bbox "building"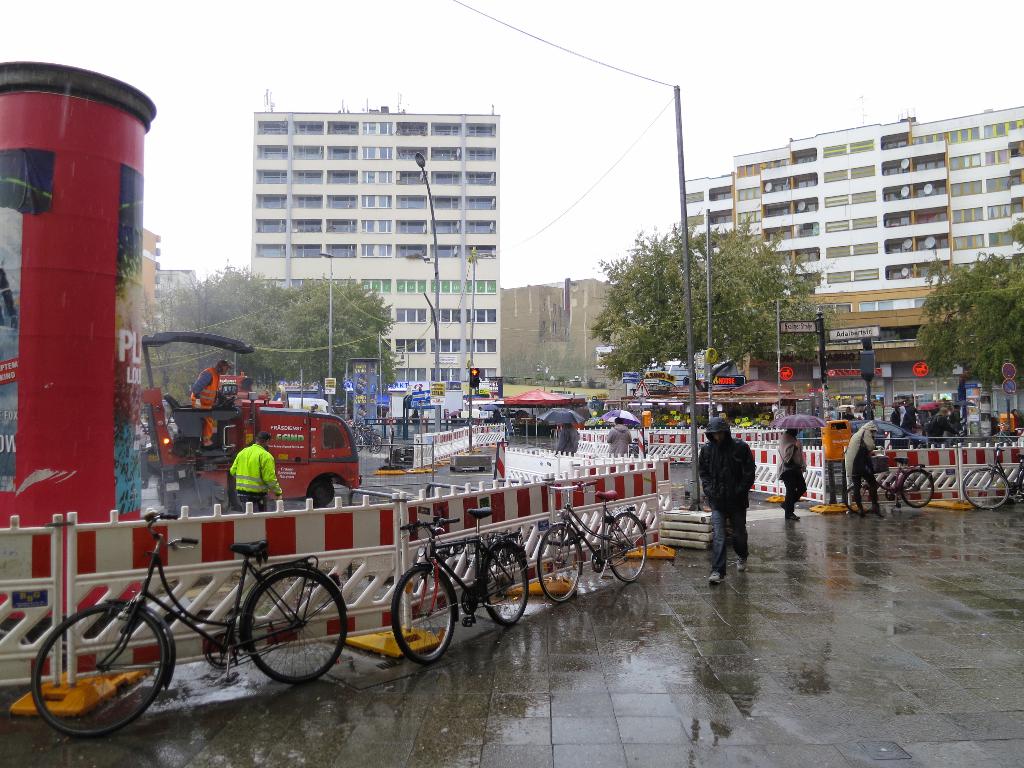
[left=682, top=113, right=1023, bottom=354]
